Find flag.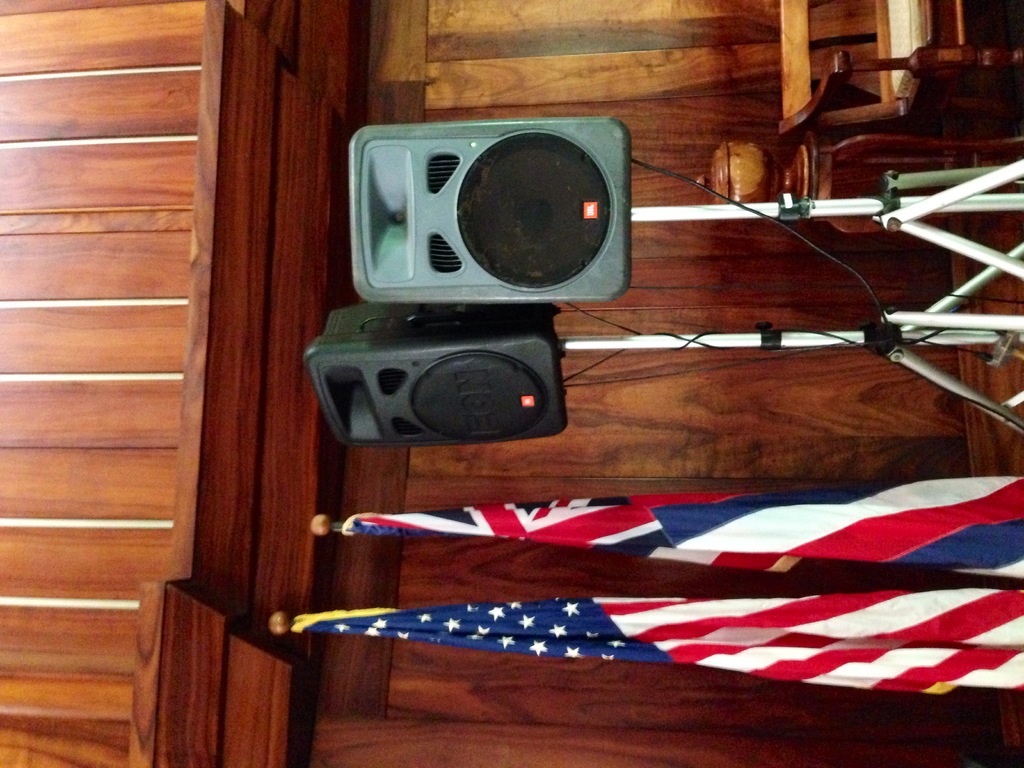
rect(280, 582, 1021, 712).
